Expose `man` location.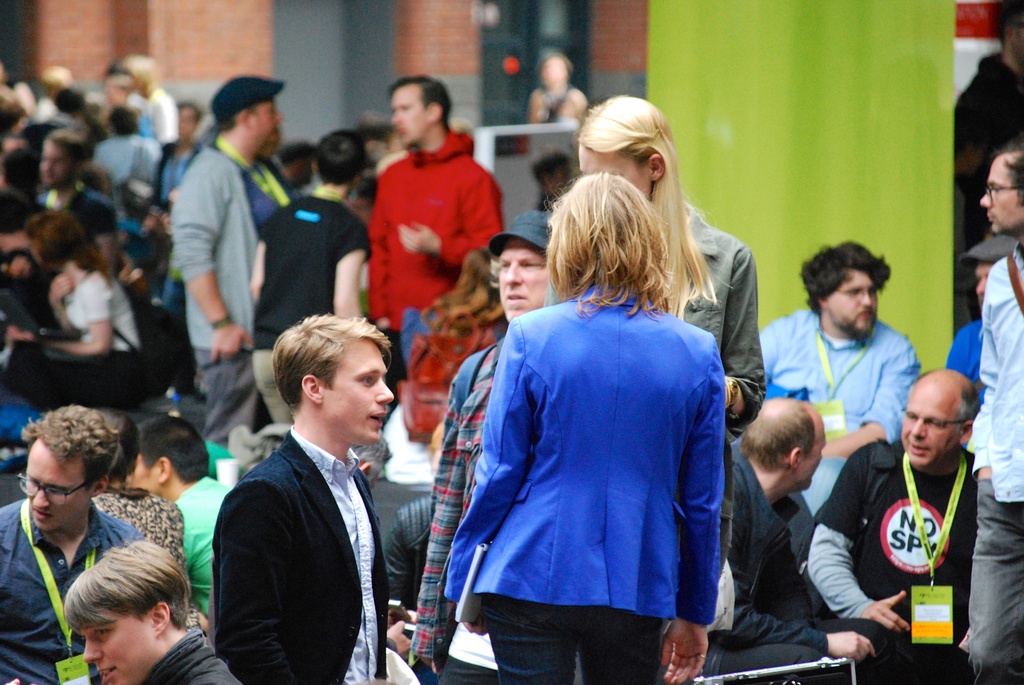
Exposed at select_region(0, 393, 142, 684).
